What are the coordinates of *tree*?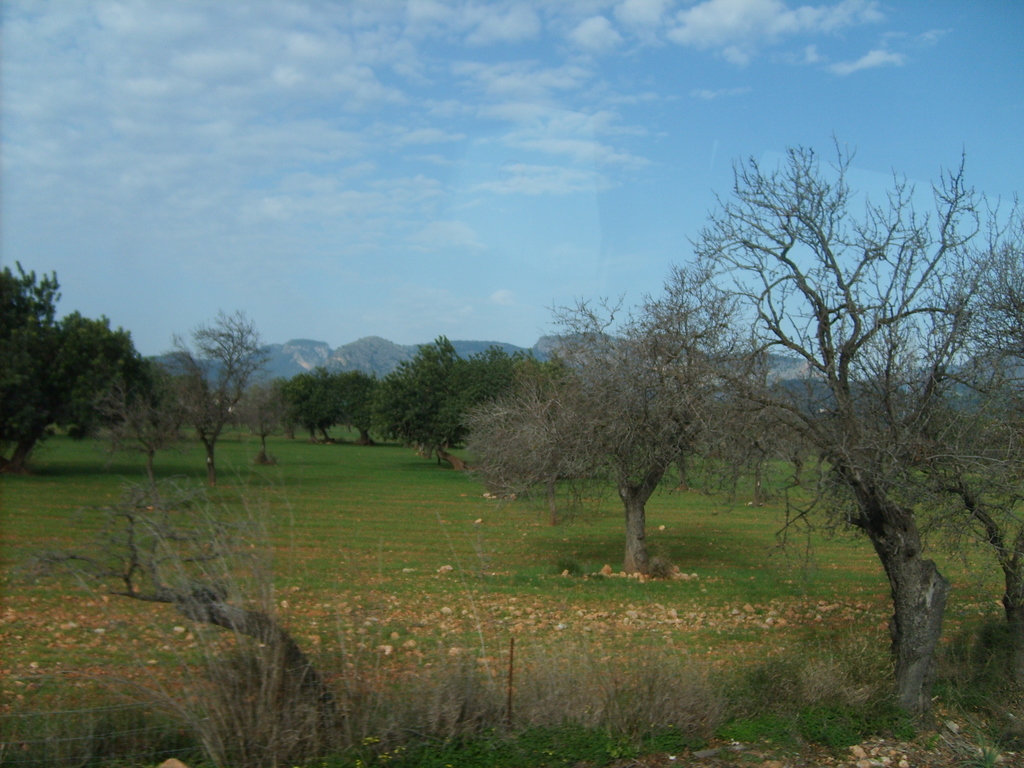
(left=19, top=484, right=338, bottom=716).
